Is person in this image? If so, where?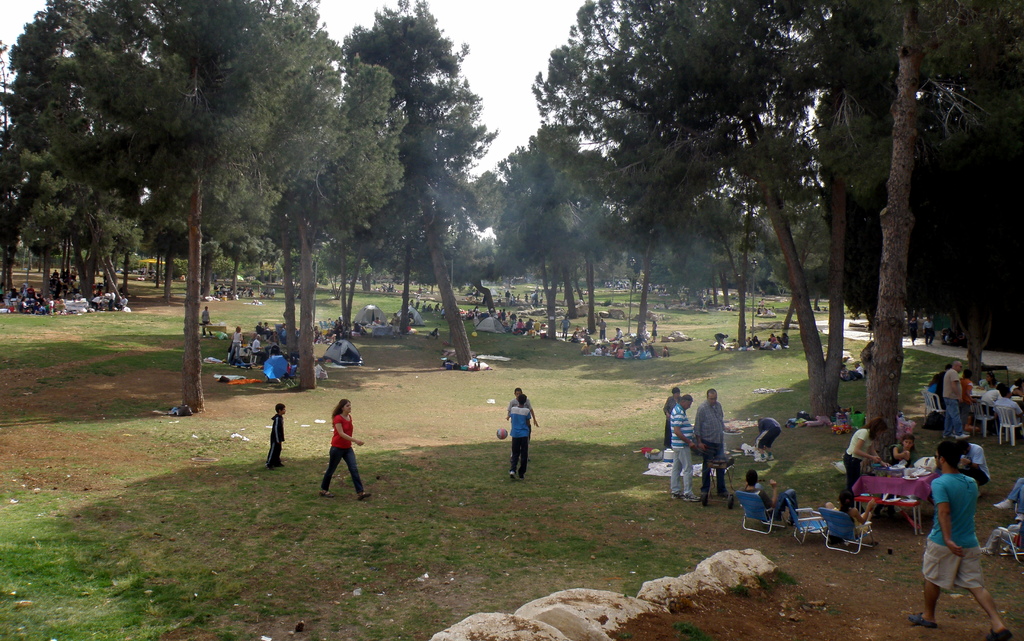
Yes, at 506,389,540,461.
